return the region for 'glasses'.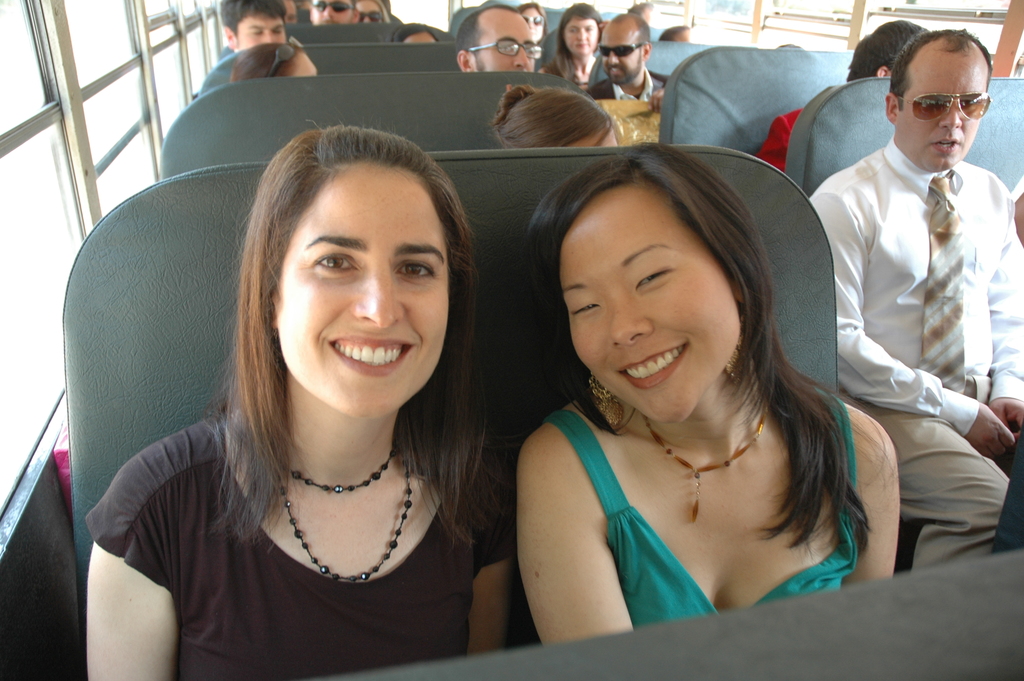
region(465, 36, 547, 60).
